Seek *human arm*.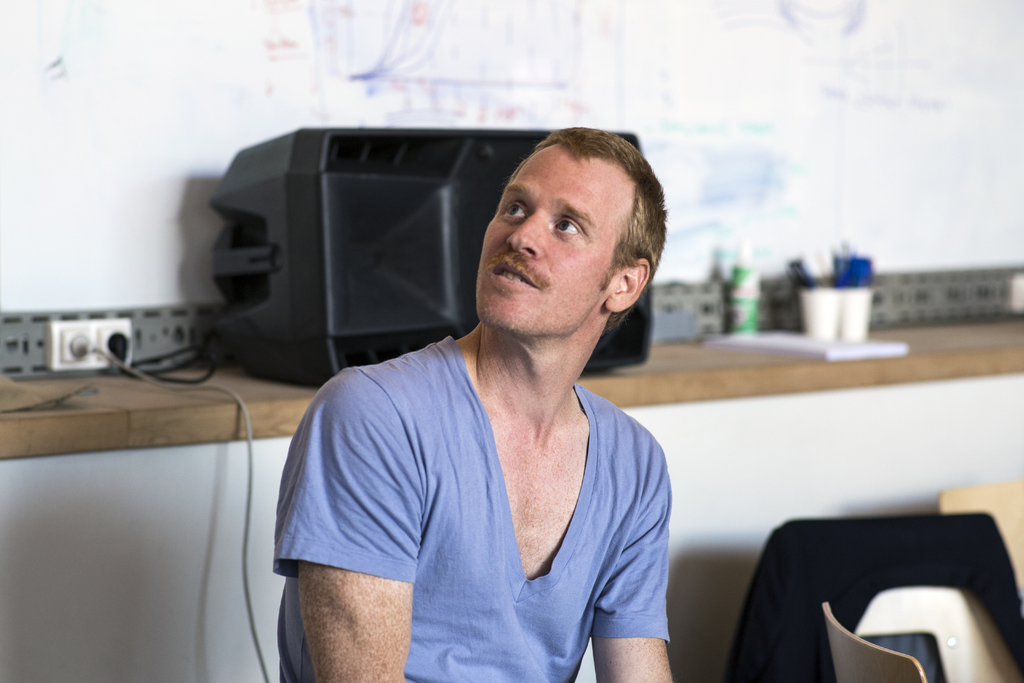
[295, 374, 412, 682].
